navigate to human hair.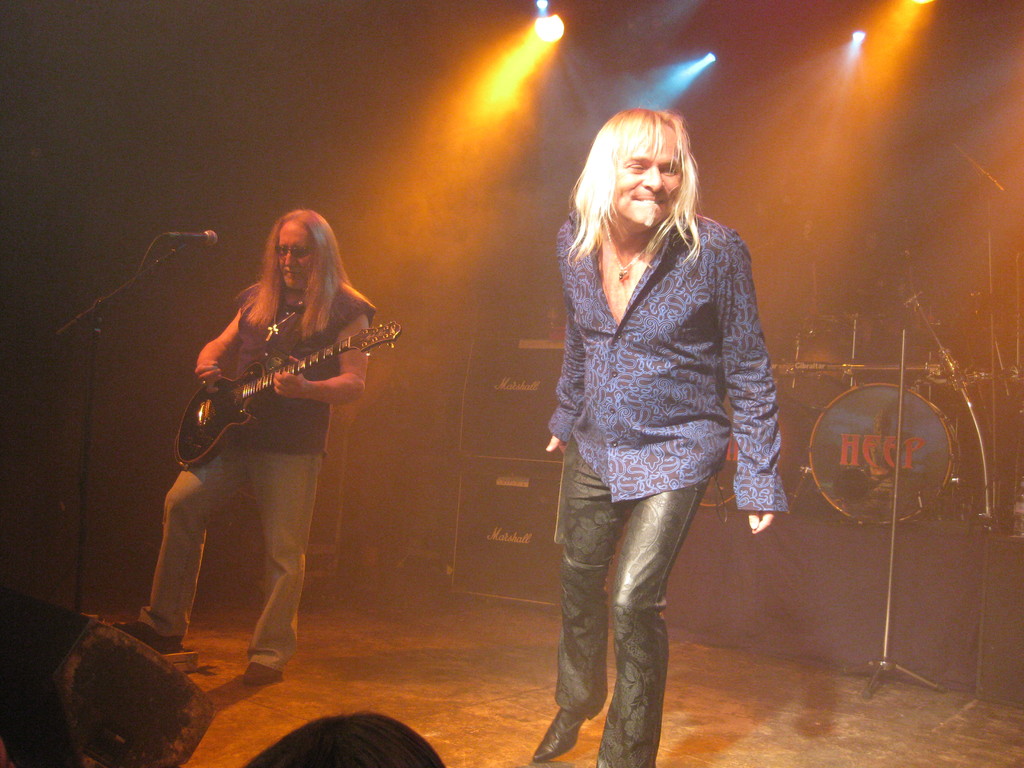
Navigation target: 240, 710, 448, 767.
